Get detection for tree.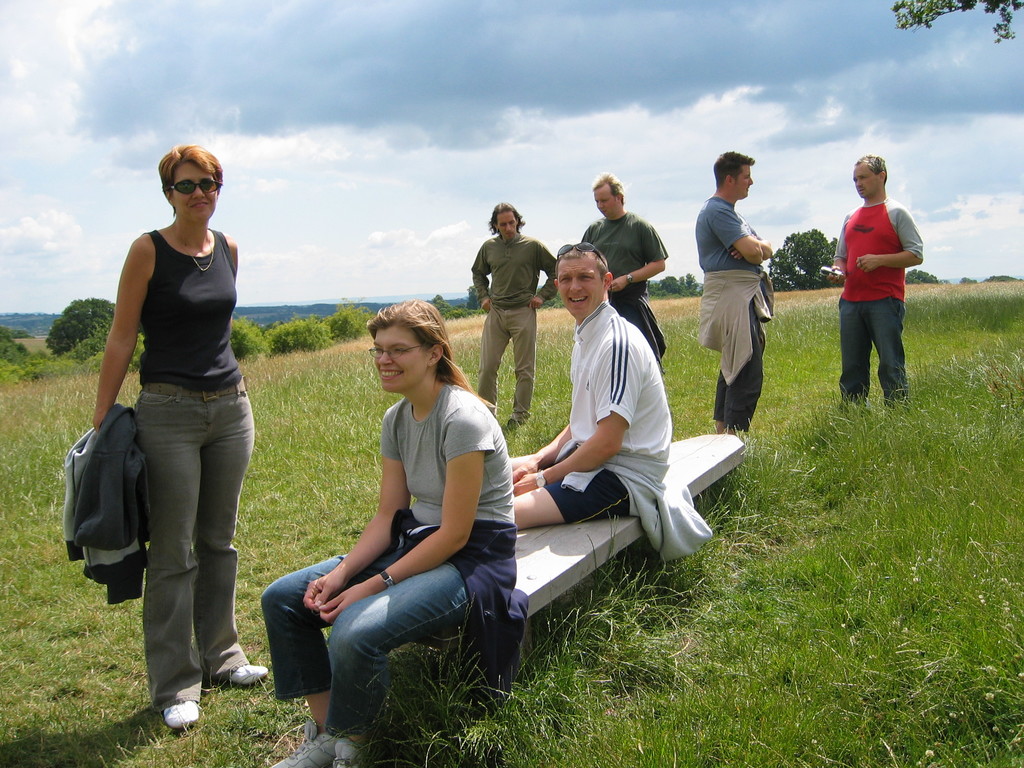
Detection: {"left": 771, "top": 221, "right": 835, "bottom": 292}.
